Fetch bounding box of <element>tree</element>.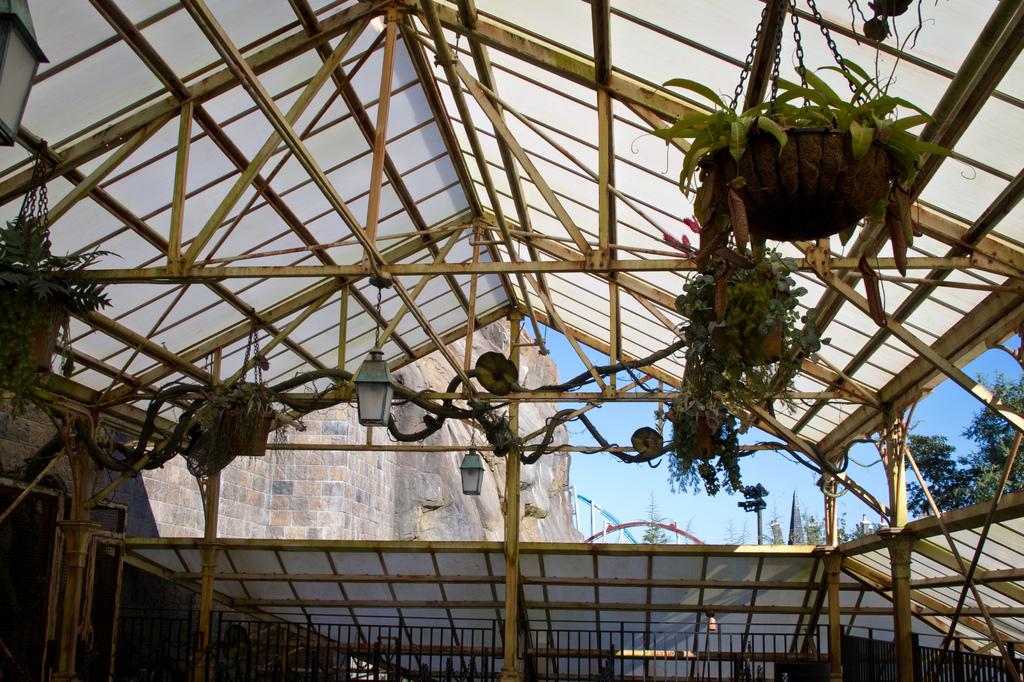
Bbox: pyautogui.locateOnScreen(762, 497, 783, 546).
